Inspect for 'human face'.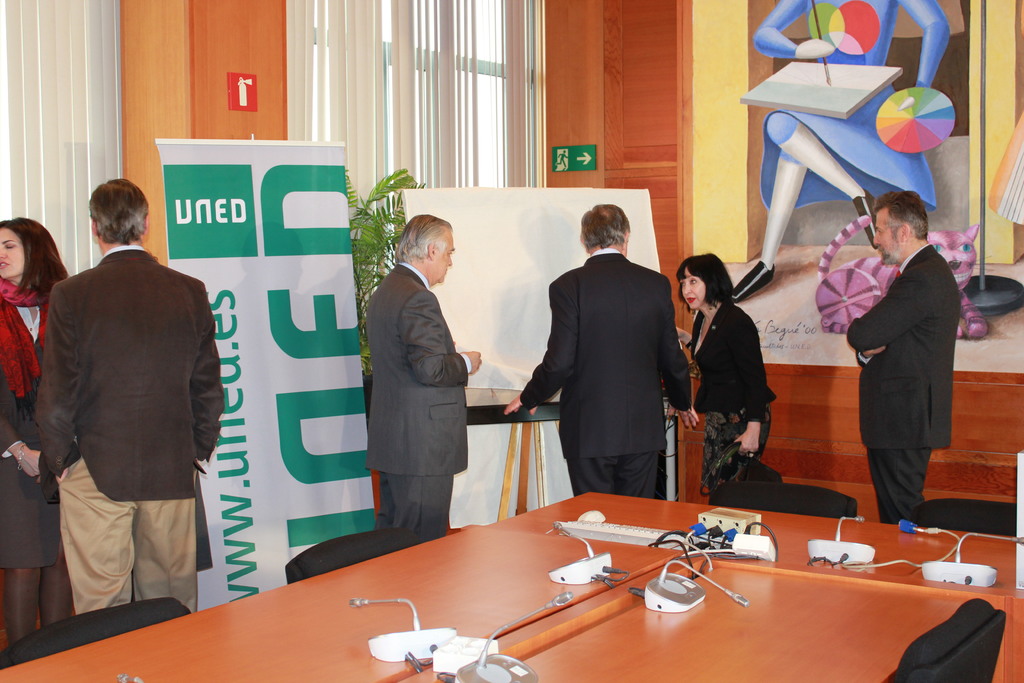
Inspection: [680, 265, 707, 311].
